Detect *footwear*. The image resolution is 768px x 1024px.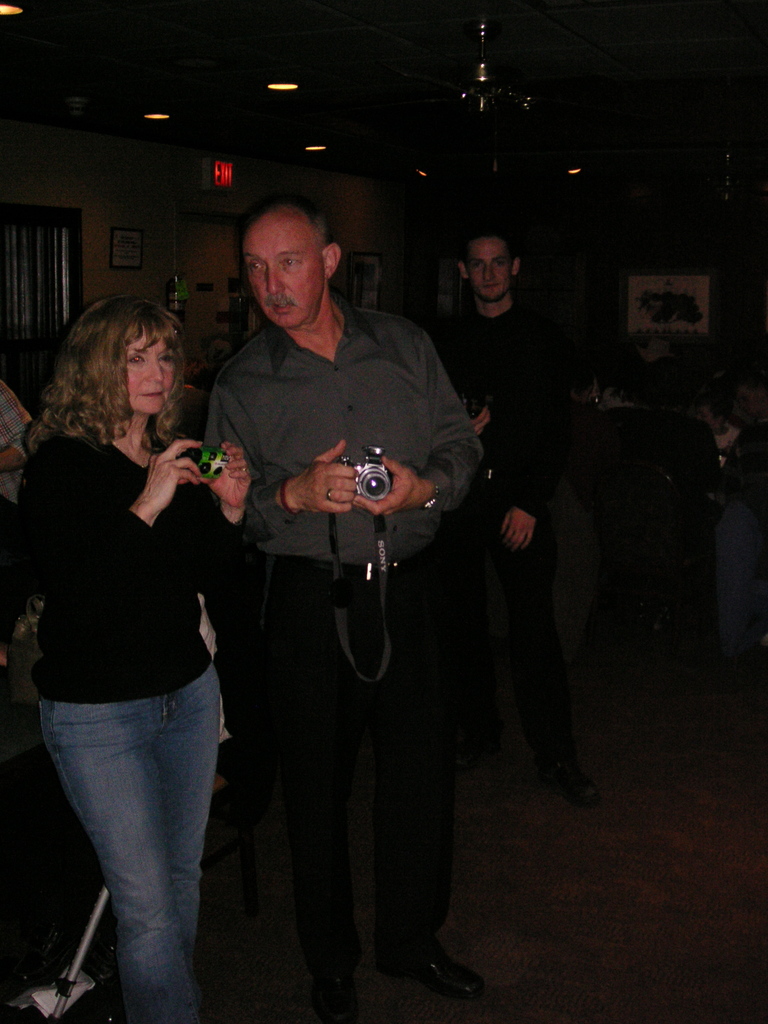
[left=384, top=930, right=489, bottom=1000].
